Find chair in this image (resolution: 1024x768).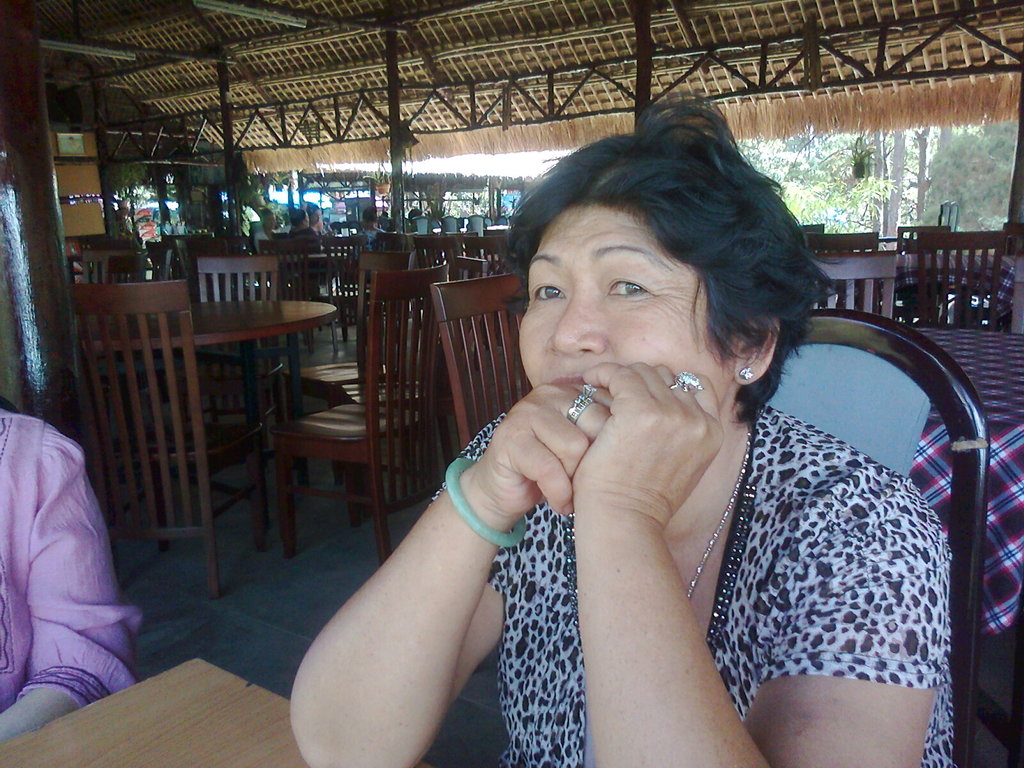
l=895, t=225, r=955, b=254.
